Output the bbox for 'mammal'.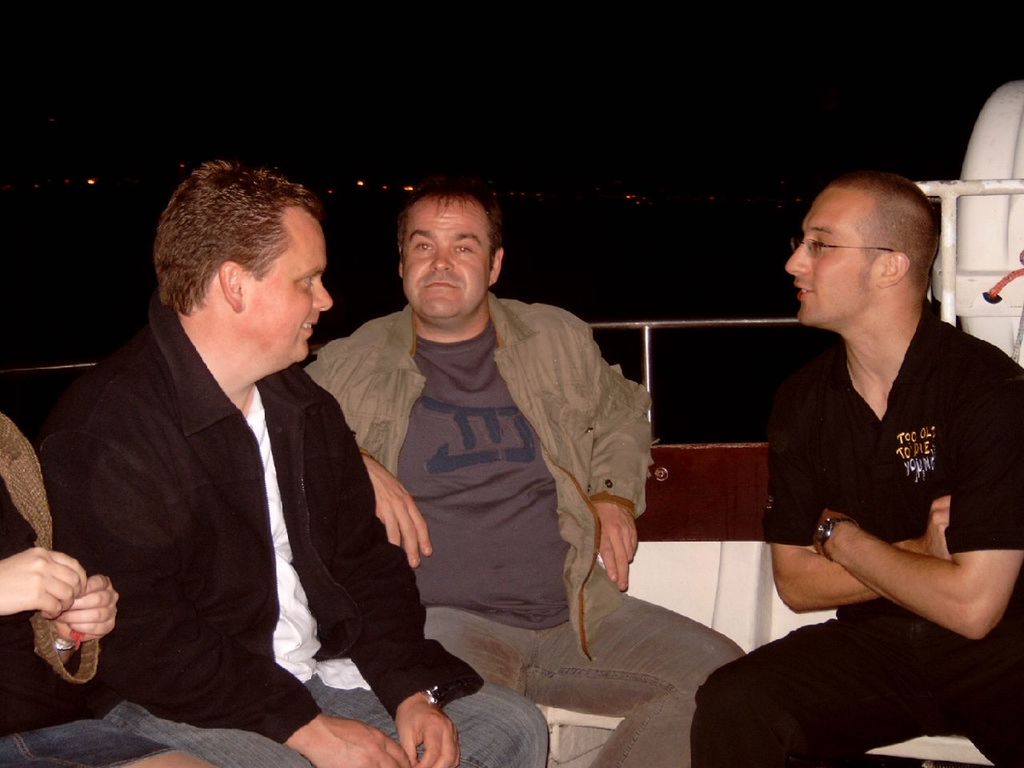
bbox(738, 190, 1016, 725).
